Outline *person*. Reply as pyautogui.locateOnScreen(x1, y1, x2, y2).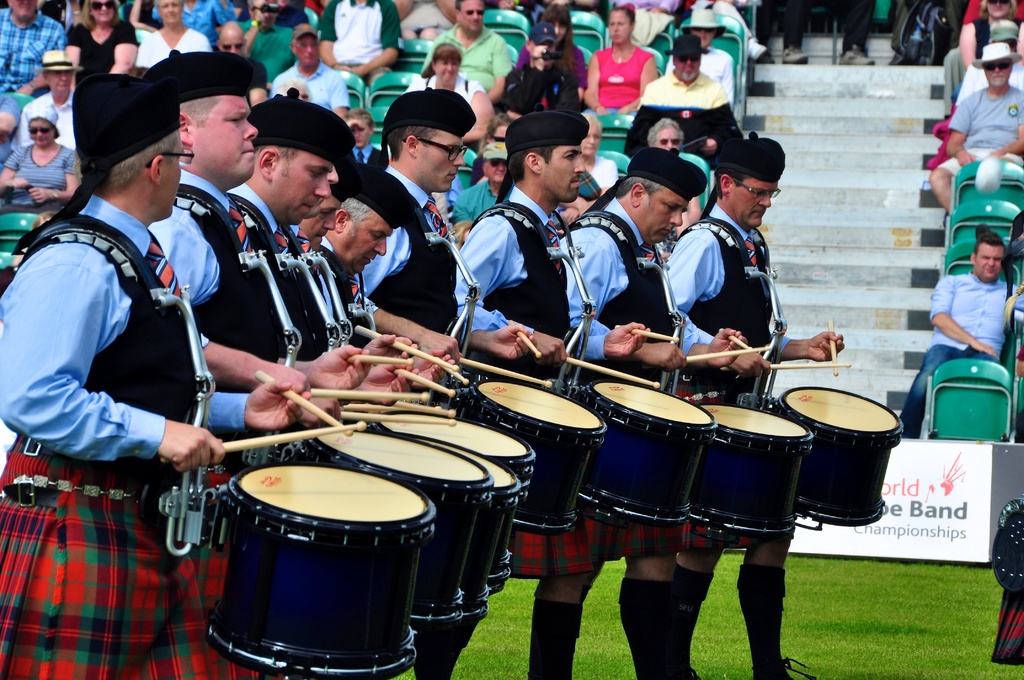
pyautogui.locateOnScreen(625, 33, 739, 172).
